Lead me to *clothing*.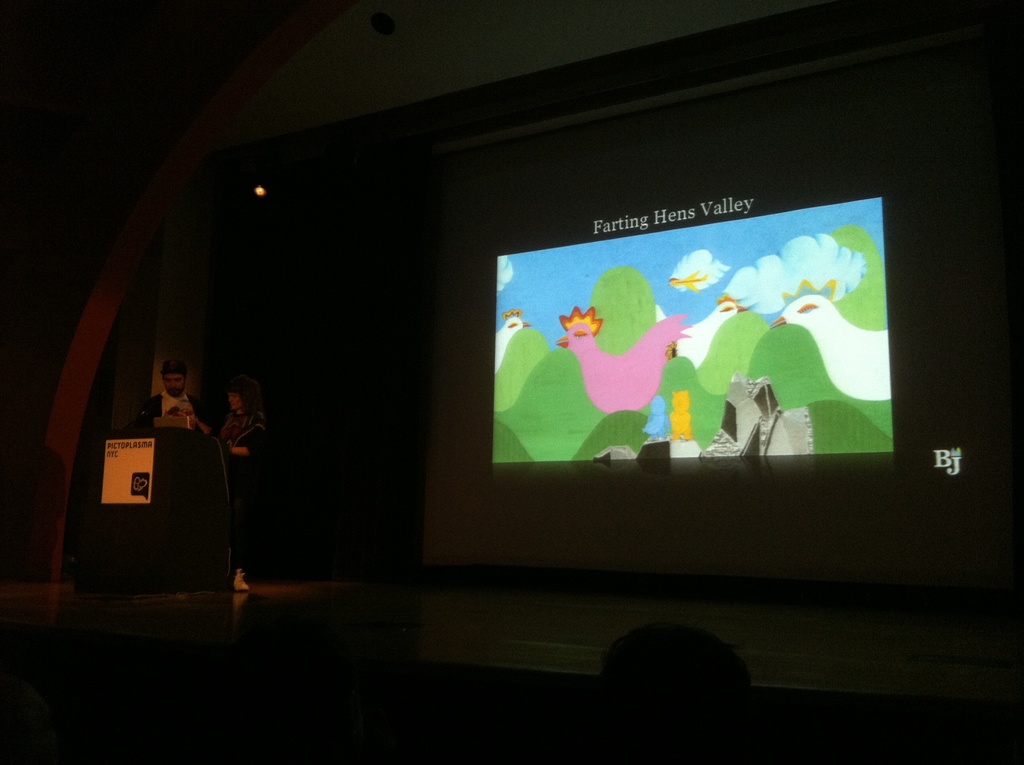
Lead to Rect(140, 390, 221, 440).
